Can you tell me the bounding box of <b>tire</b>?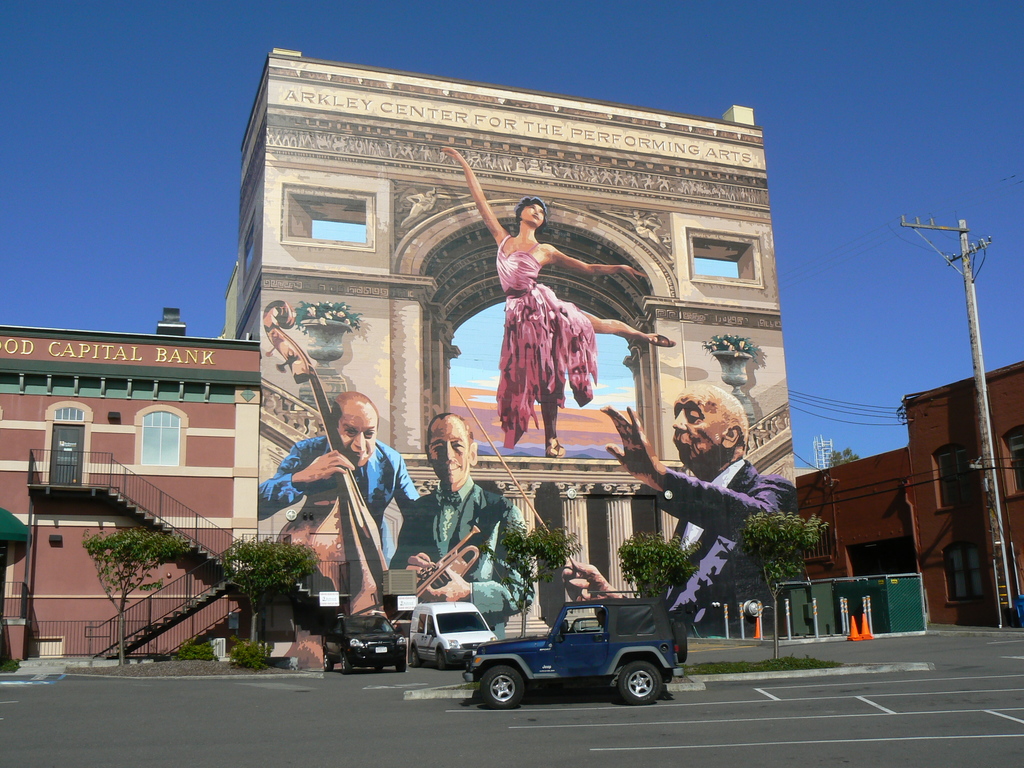
locate(476, 664, 523, 707).
